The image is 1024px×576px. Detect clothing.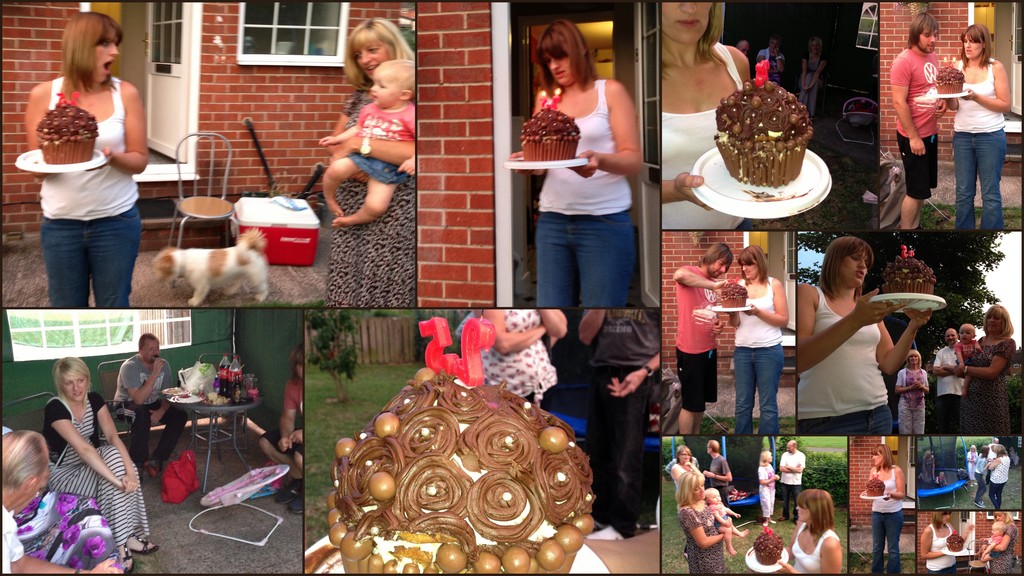
Detection: box(981, 451, 1020, 506).
